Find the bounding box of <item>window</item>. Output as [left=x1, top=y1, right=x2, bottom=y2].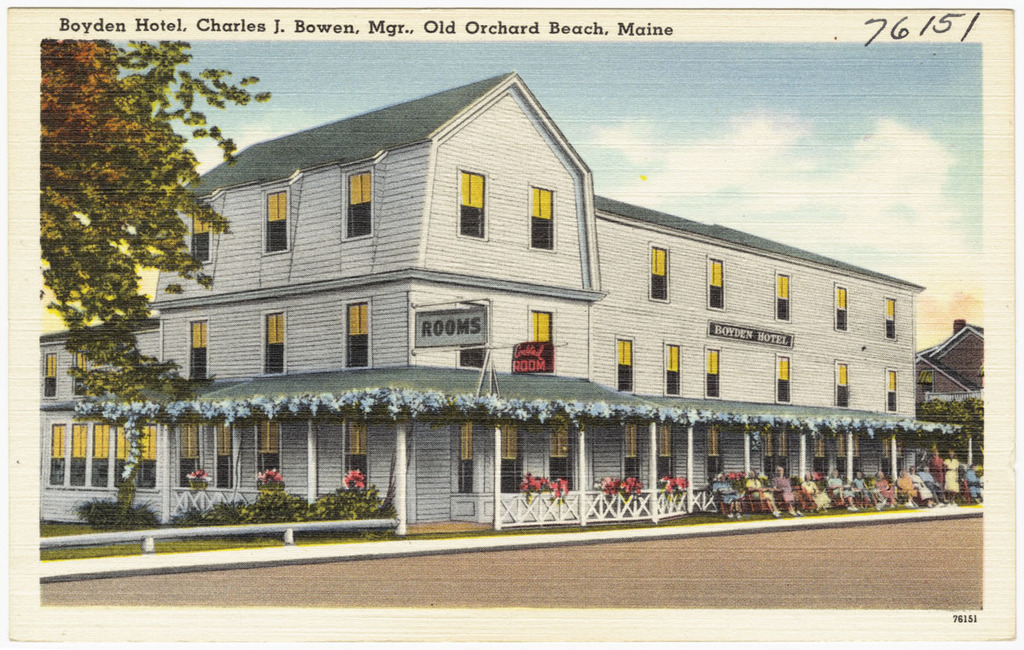
[left=547, top=423, right=568, bottom=488].
